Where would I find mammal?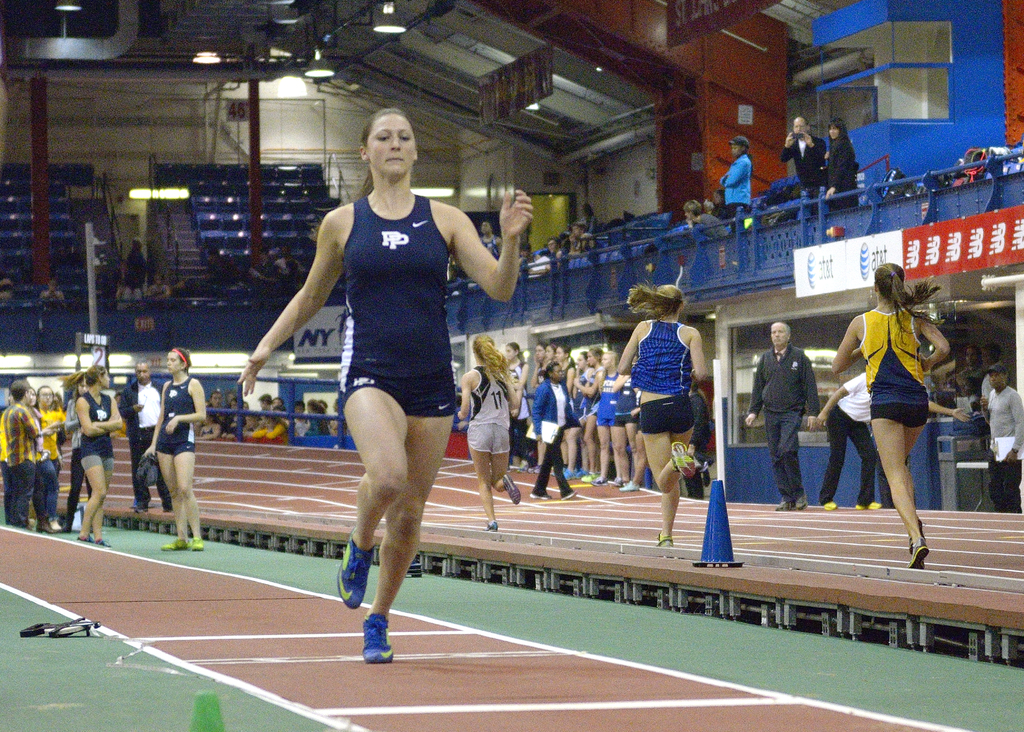
At box=[616, 279, 706, 547].
